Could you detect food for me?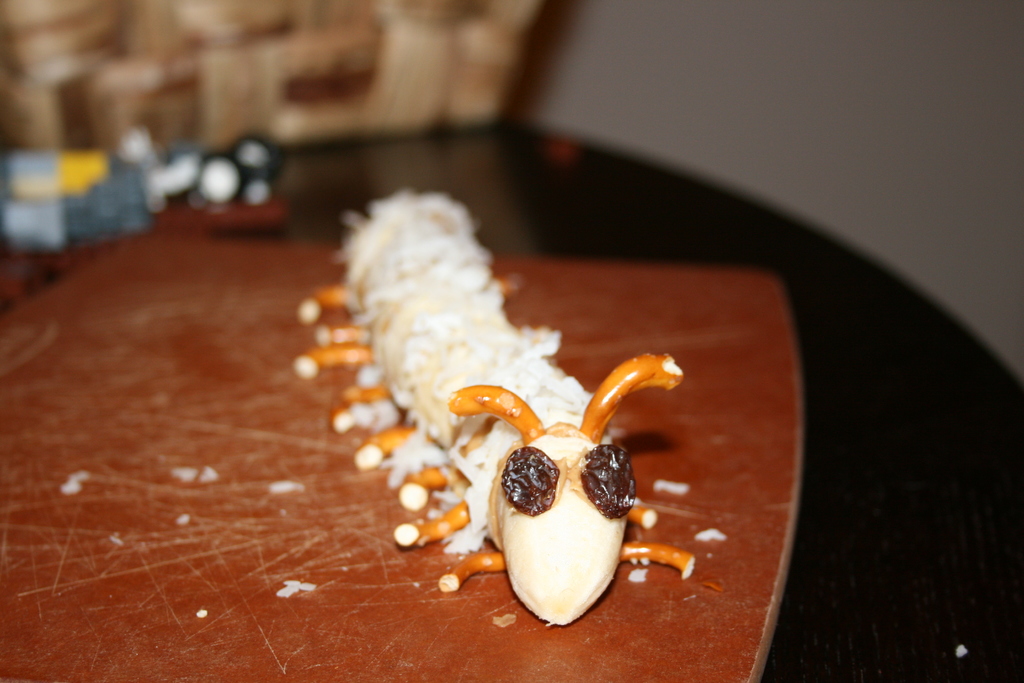
Detection result: [292, 182, 756, 599].
